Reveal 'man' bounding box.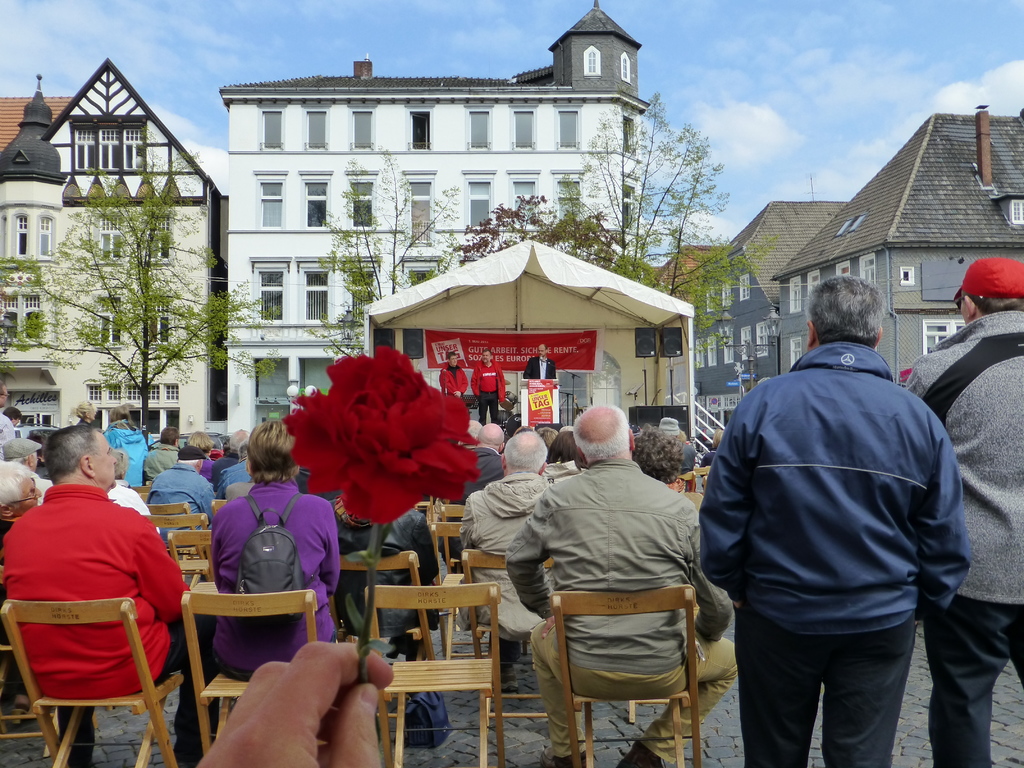
Revealed: left=452, top=429, right=561, bottom=678.
